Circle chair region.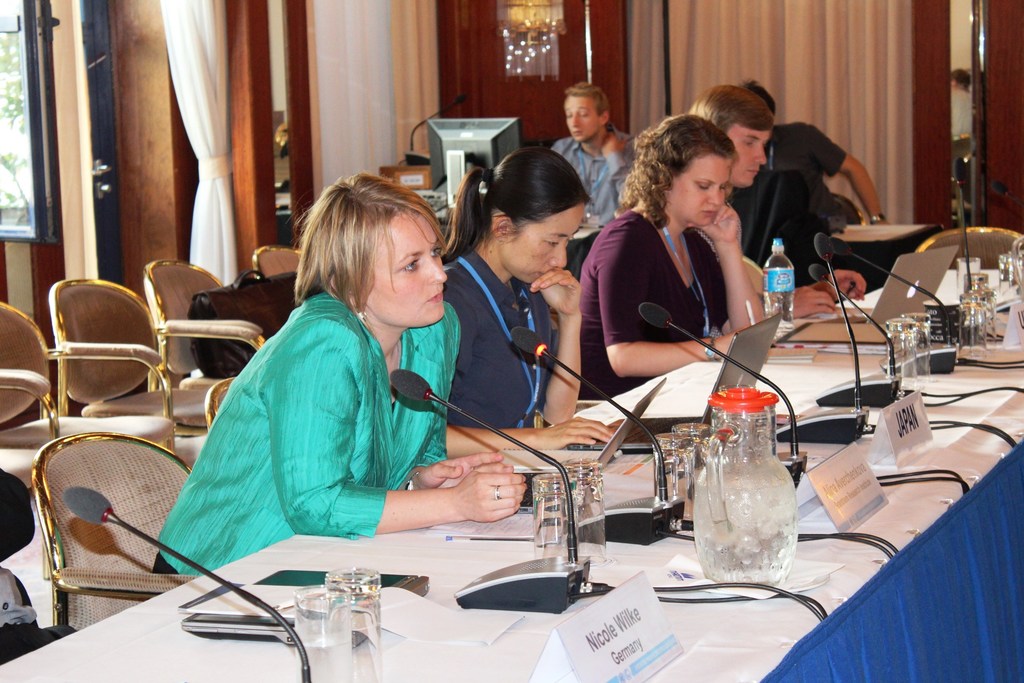
Region: crop(0, 299, 178, 453).
